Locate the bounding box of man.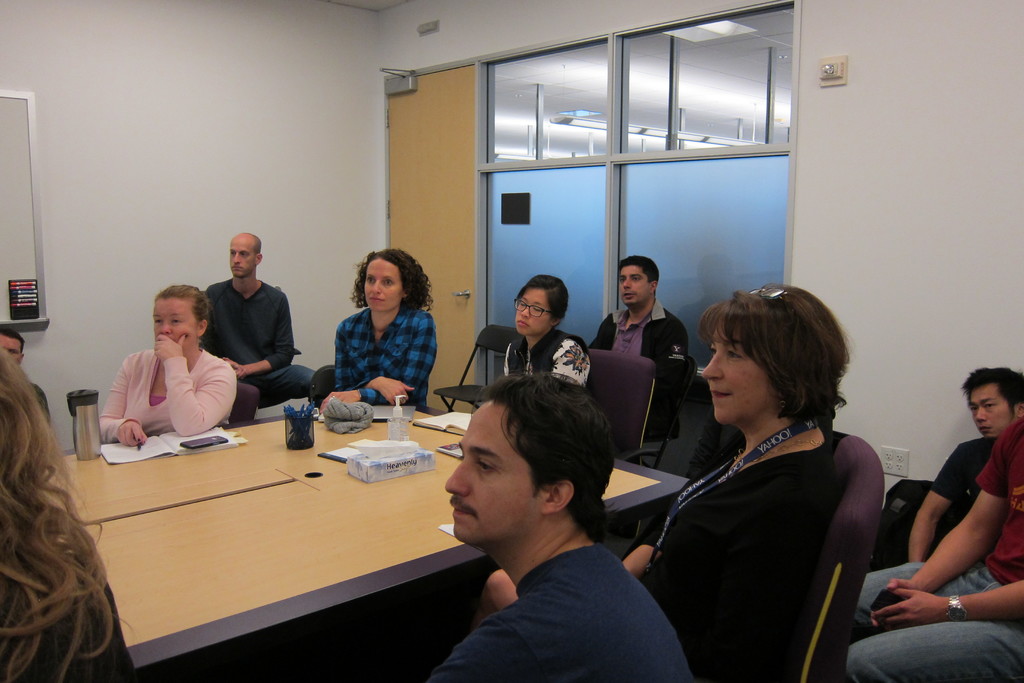
Bounding box: l=0, t=331, r=52, b=415.
